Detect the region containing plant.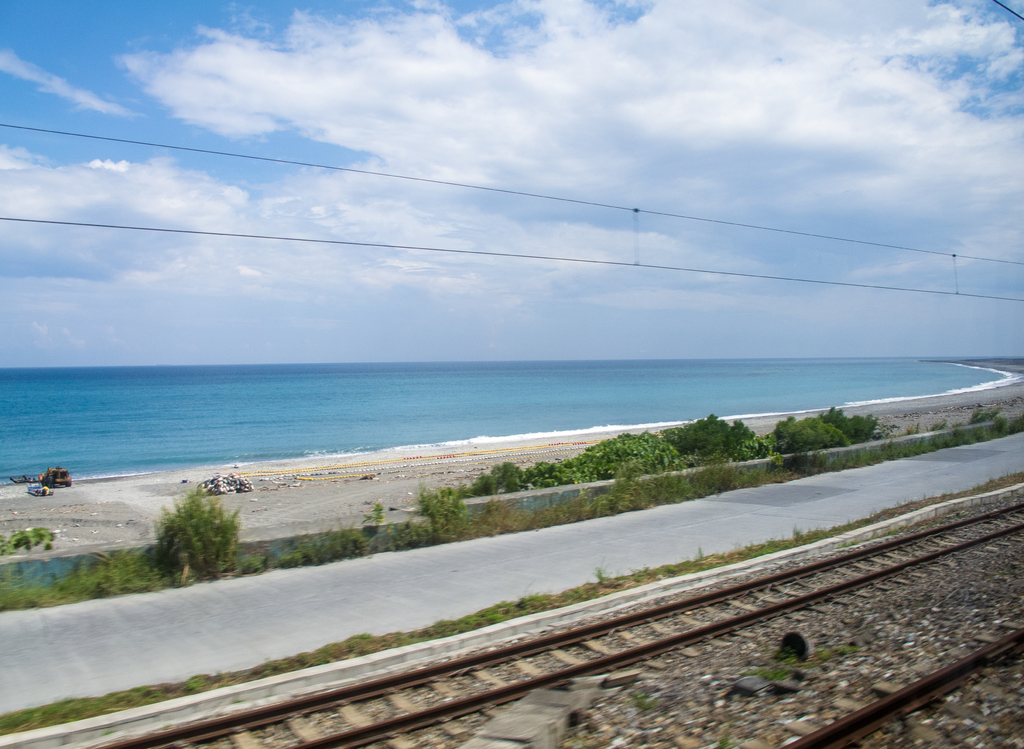
detection(464, 460, 540, 495).
